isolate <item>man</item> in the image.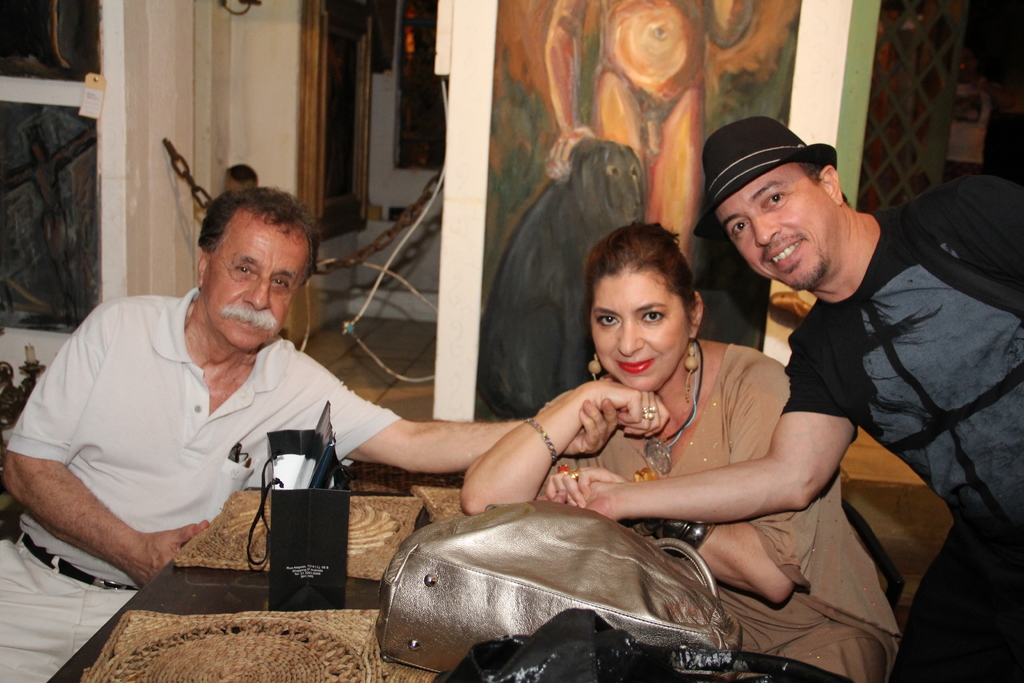
Isolated region: 544, 0, 796, 276.
